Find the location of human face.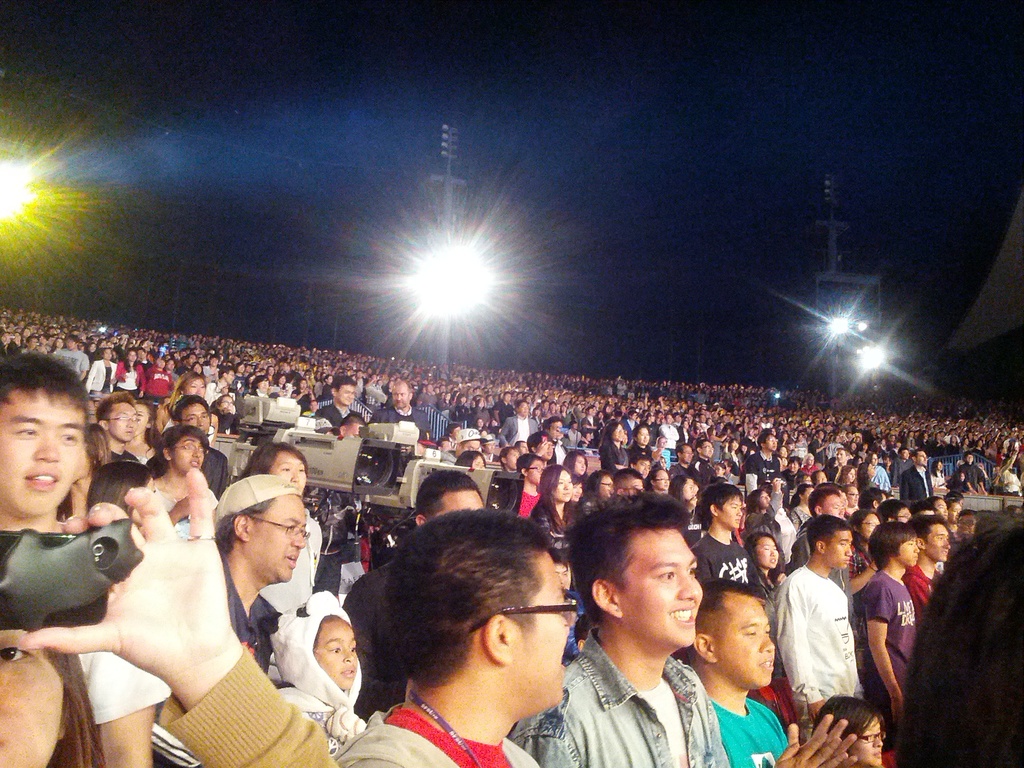
Location: [902,449,909,459].
